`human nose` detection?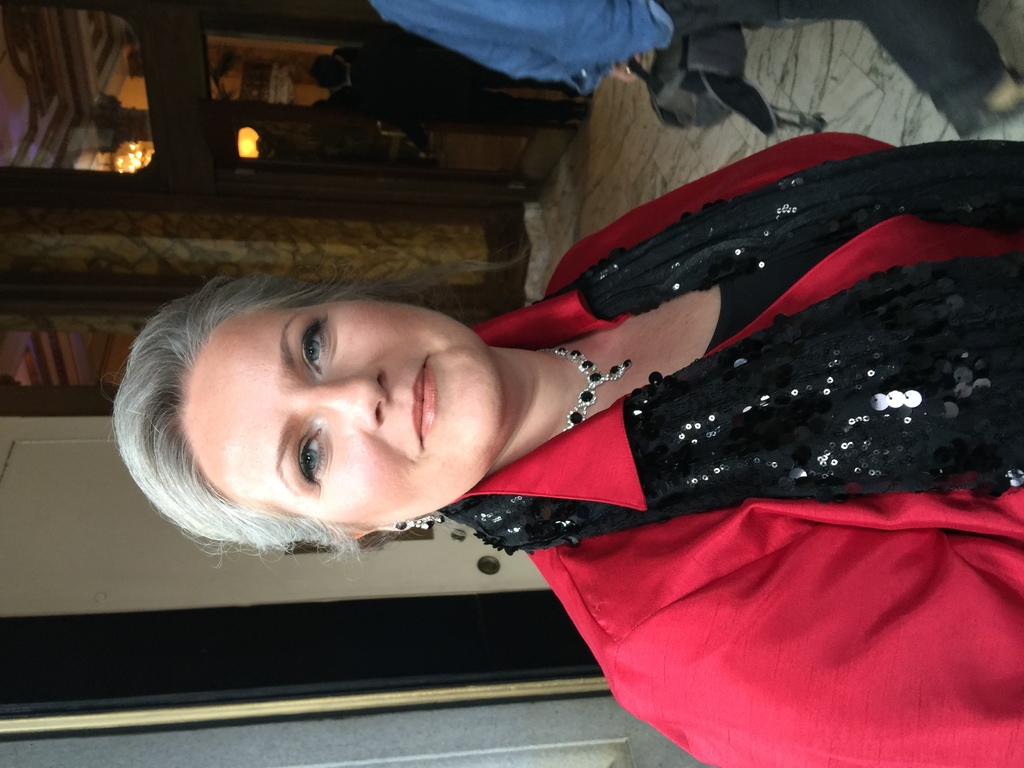
305 368 389 432
